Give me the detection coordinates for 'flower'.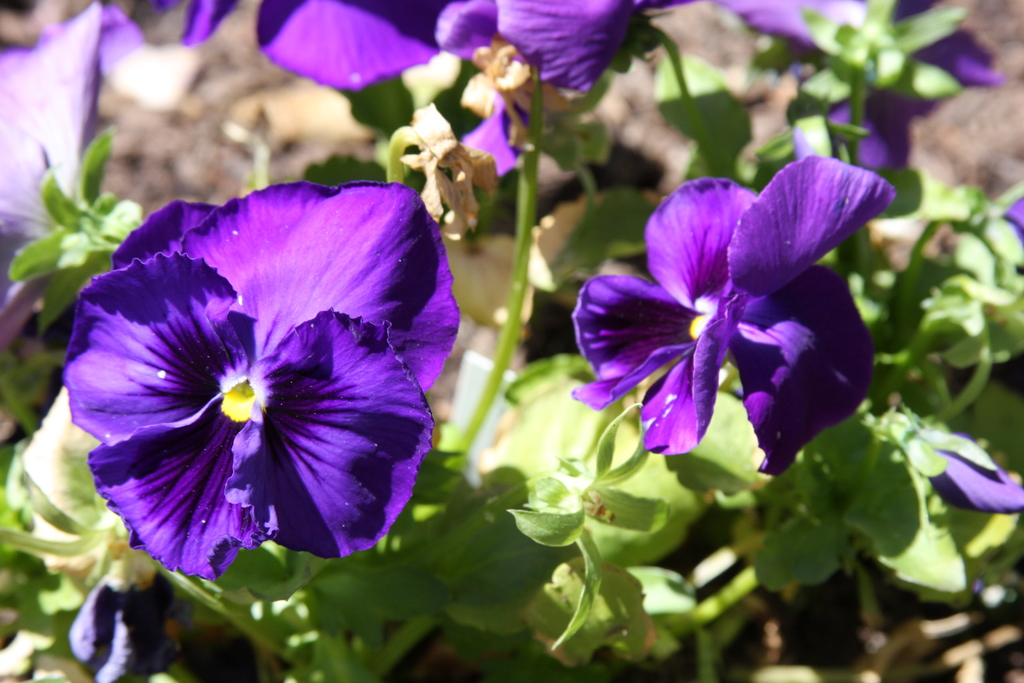
(572,156,889,483).
